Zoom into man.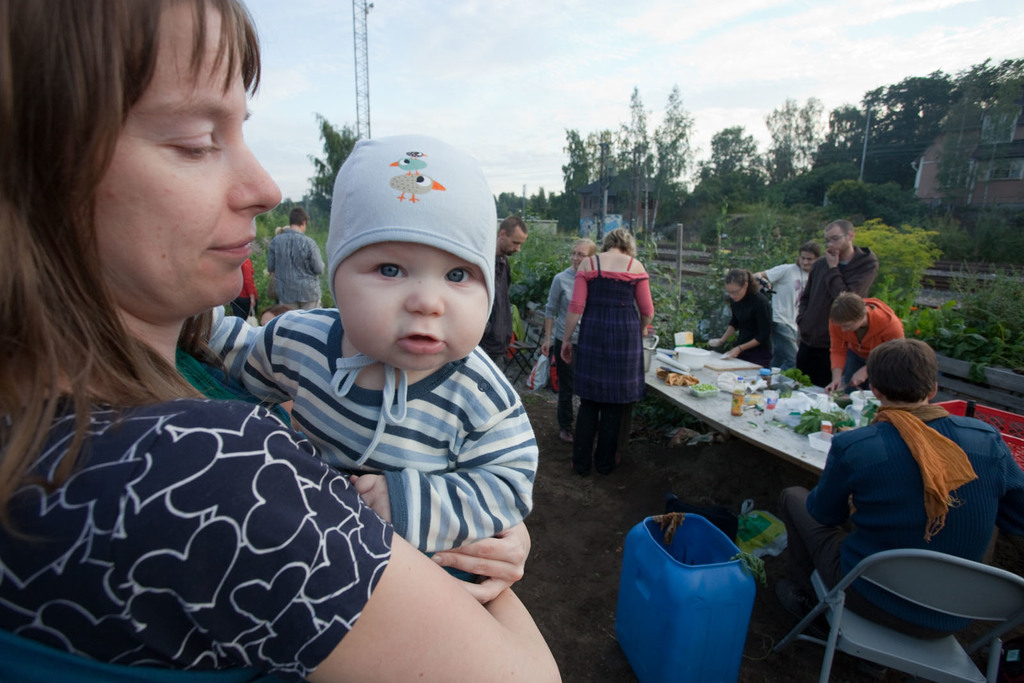
Zoom target: l=825, t=294, r=912, b=398.
